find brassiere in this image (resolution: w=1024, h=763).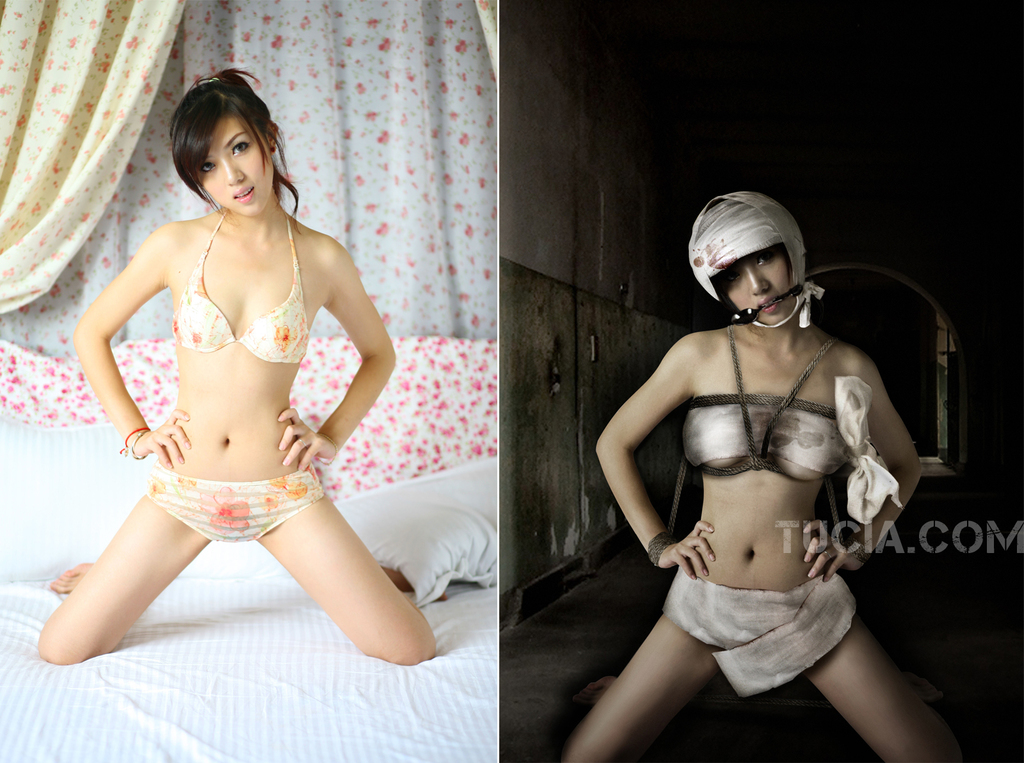
683/328/855/475.
